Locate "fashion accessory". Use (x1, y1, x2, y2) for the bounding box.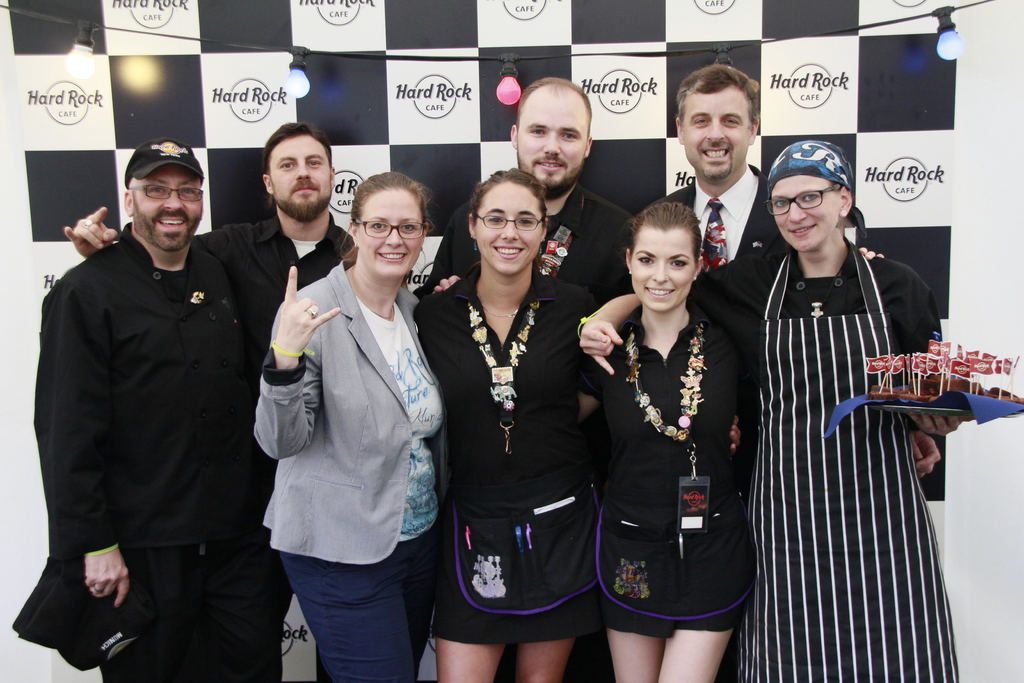
(630, 324, 708, 536).
